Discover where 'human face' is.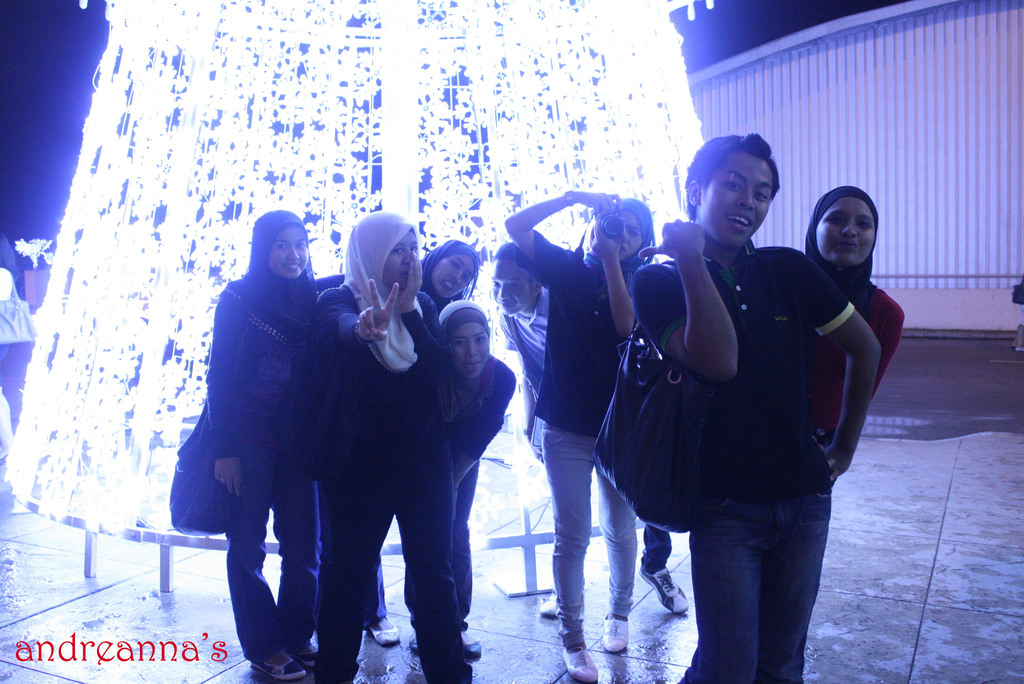
Discovered at [703,143,779,246].
